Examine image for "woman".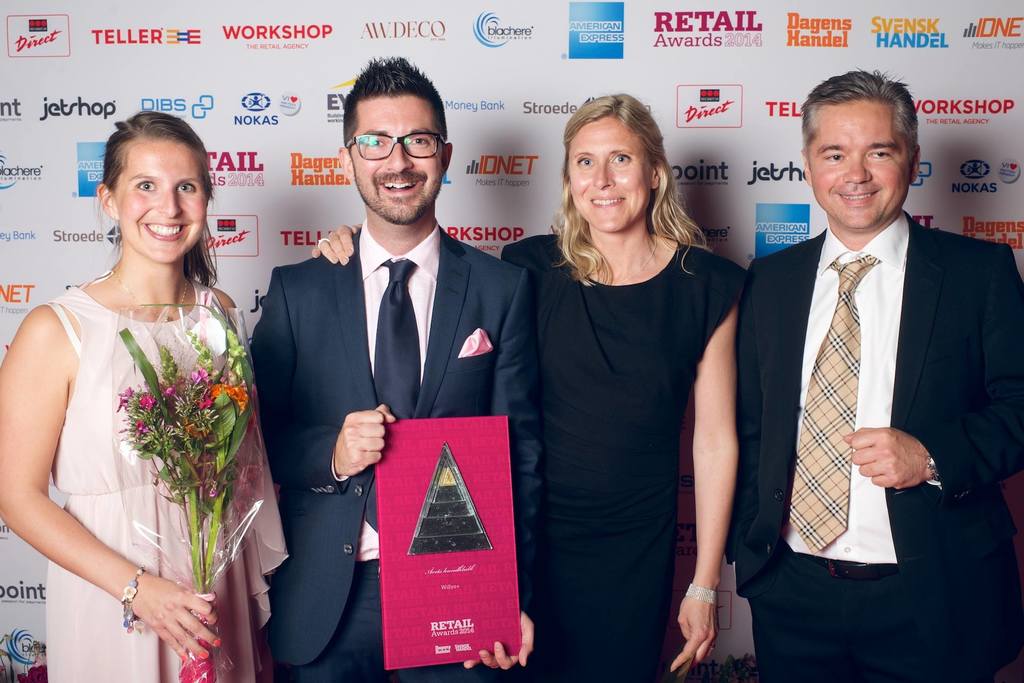
Examination result: rect(14, 115, 277, 682).
